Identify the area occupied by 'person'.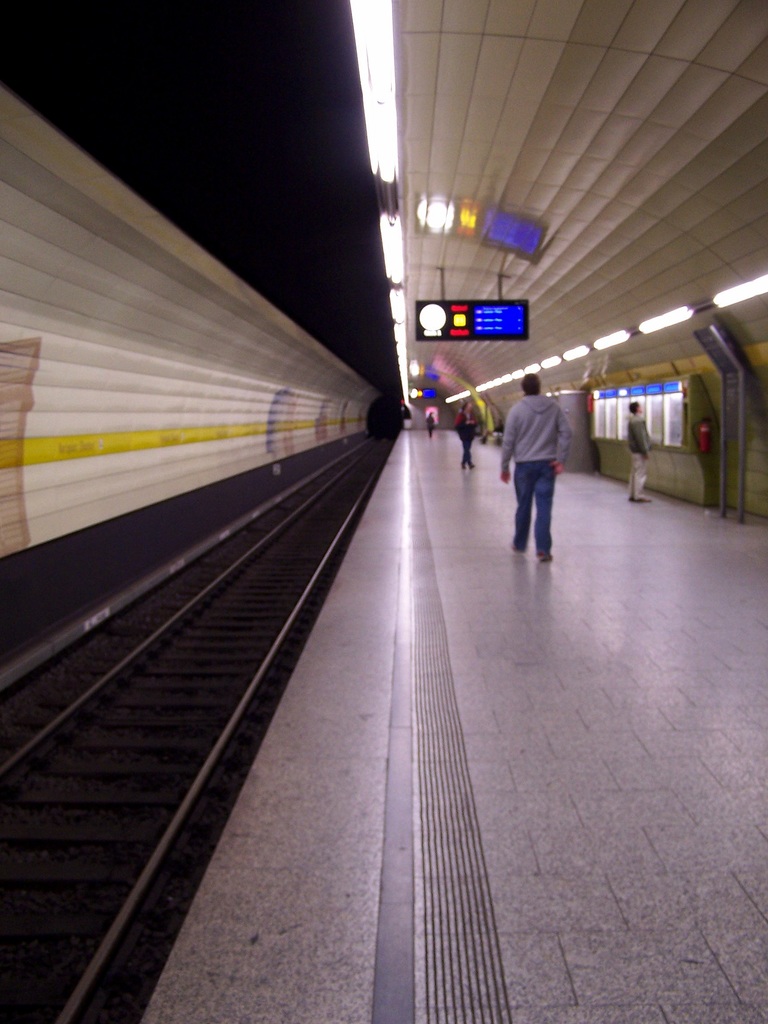
Area: 625/400/661/505.
